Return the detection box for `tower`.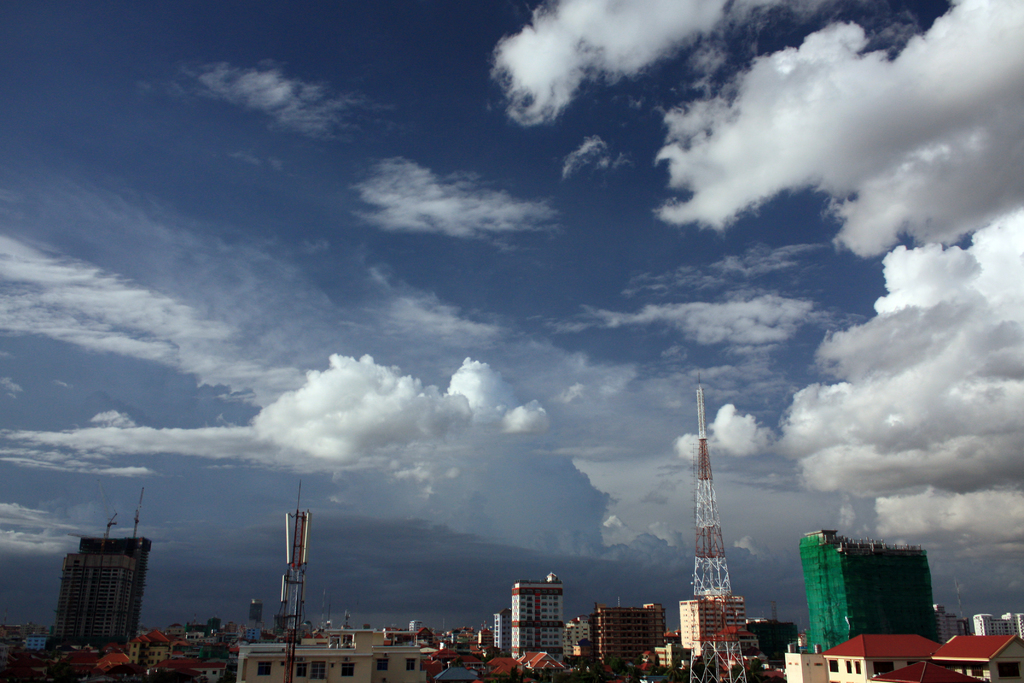
<region>808, 523, 939, 654</region>.
